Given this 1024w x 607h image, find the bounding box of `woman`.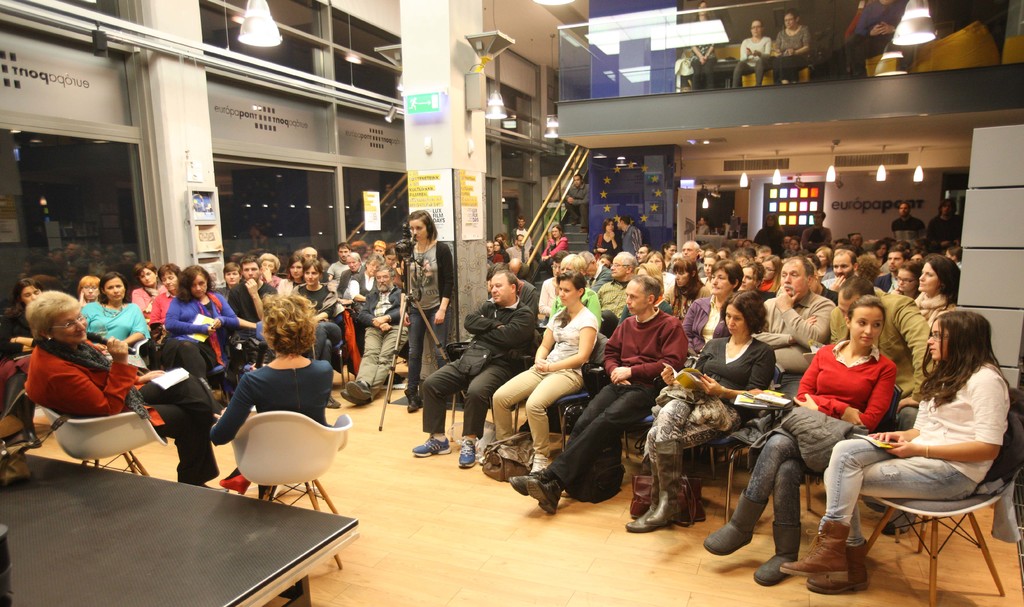
544/252/604/331.
